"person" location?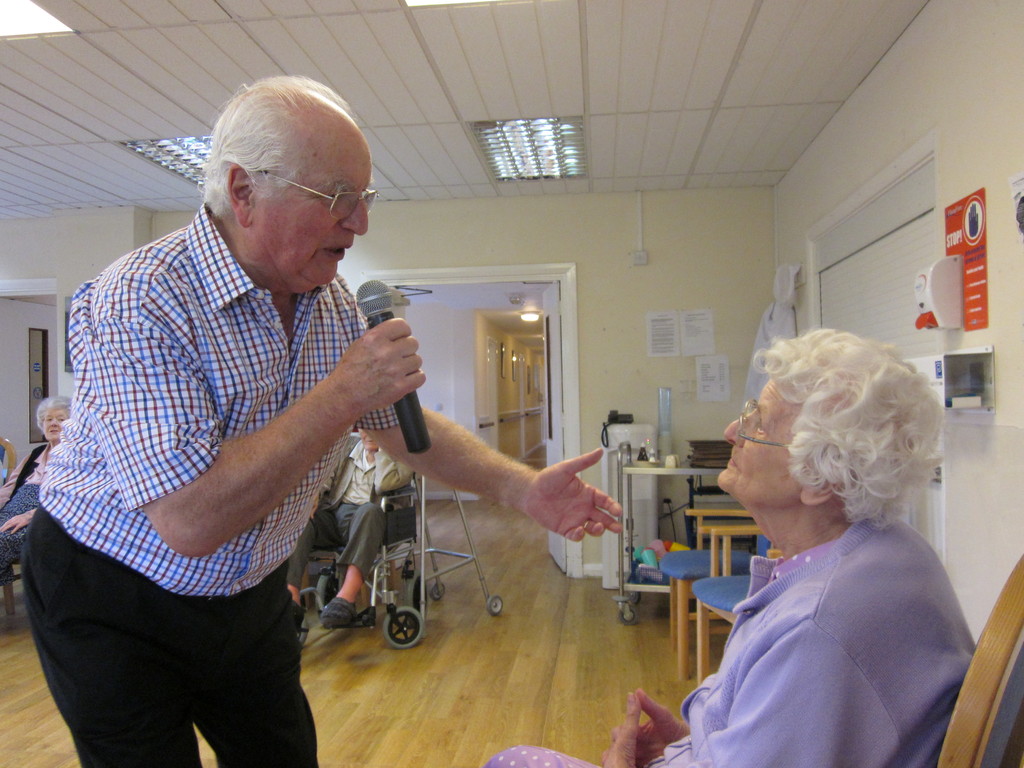
box(482, 324, 978, 767)
